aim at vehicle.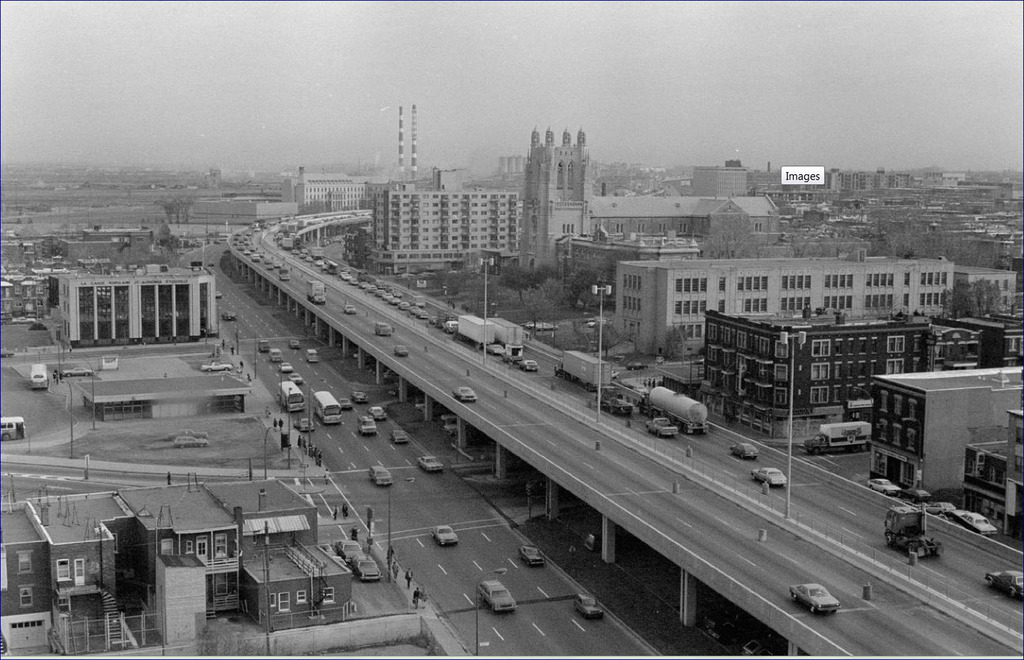
Aimed at [356, 390, 369, 405].
